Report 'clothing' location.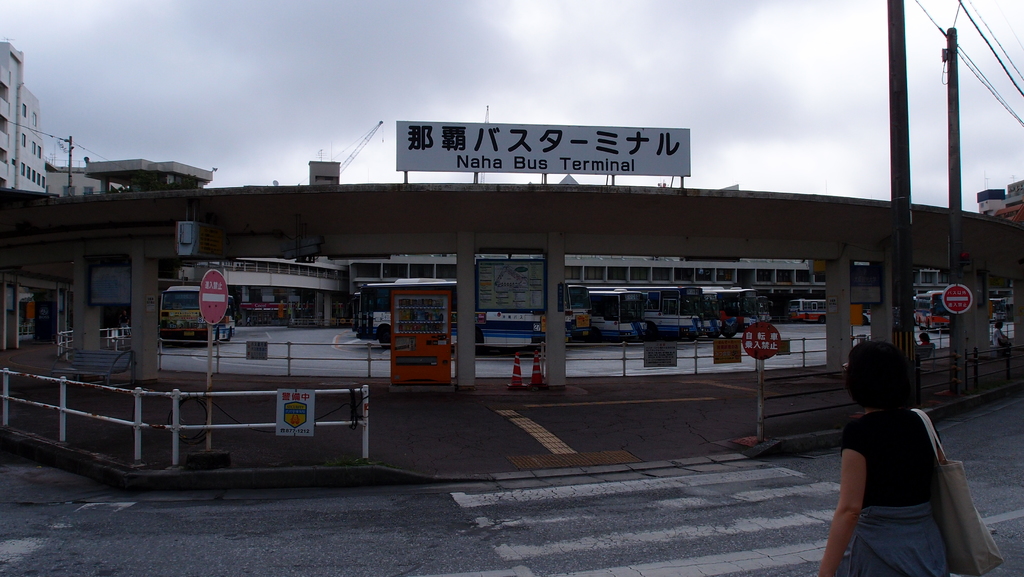
Report: crop(919, 344, 932, 360).
